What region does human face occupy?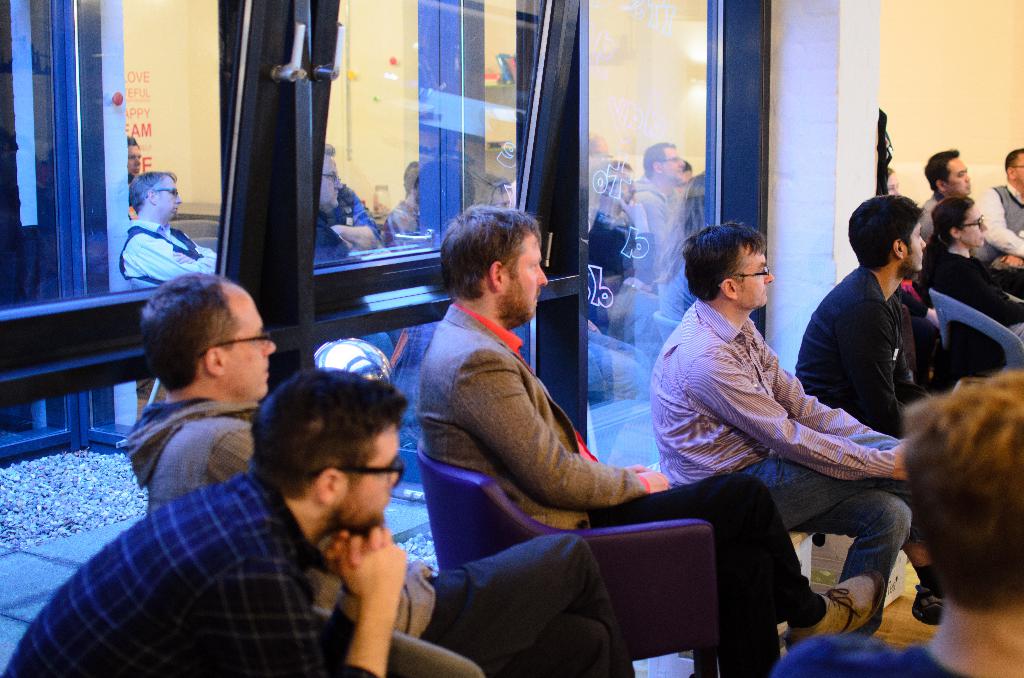
left=598, top=169, right=636, bottom=202.
